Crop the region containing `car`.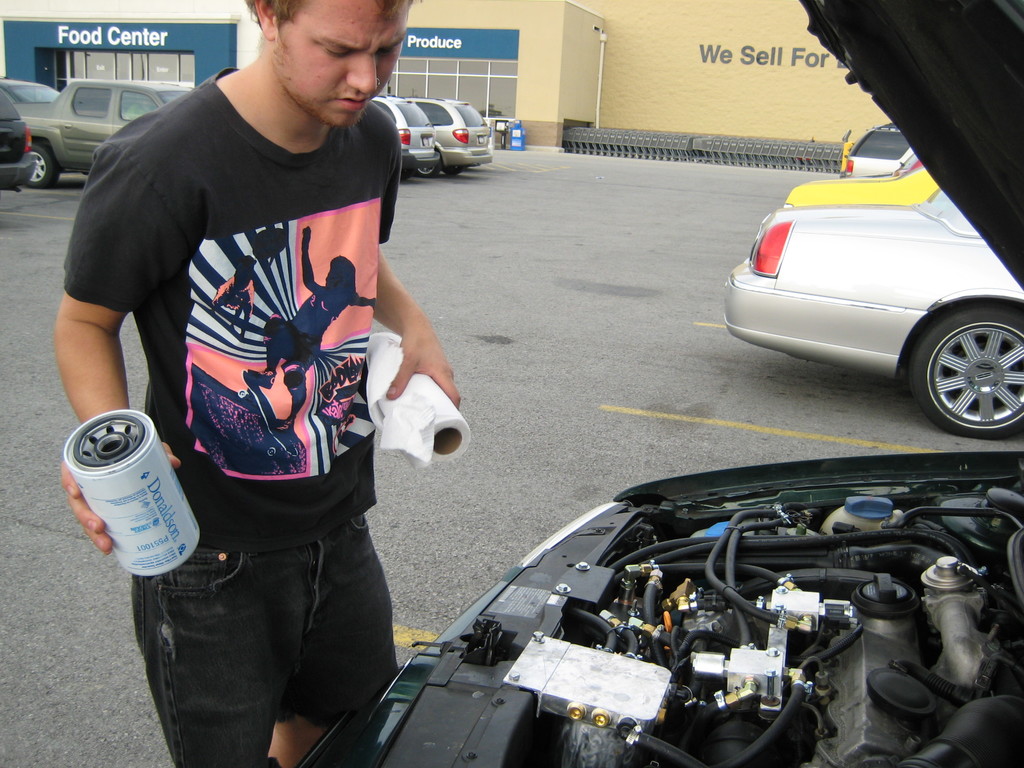
Crop region: (0, 85, 35, 203).
